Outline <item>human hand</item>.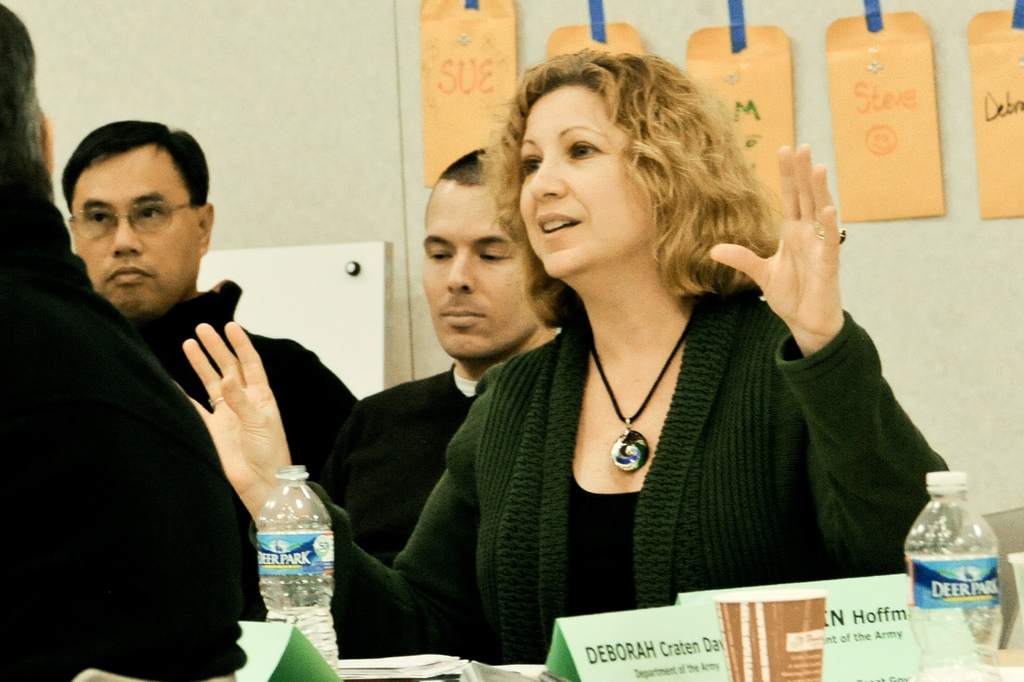
Outline: box=[164, 292, 308, 559].
